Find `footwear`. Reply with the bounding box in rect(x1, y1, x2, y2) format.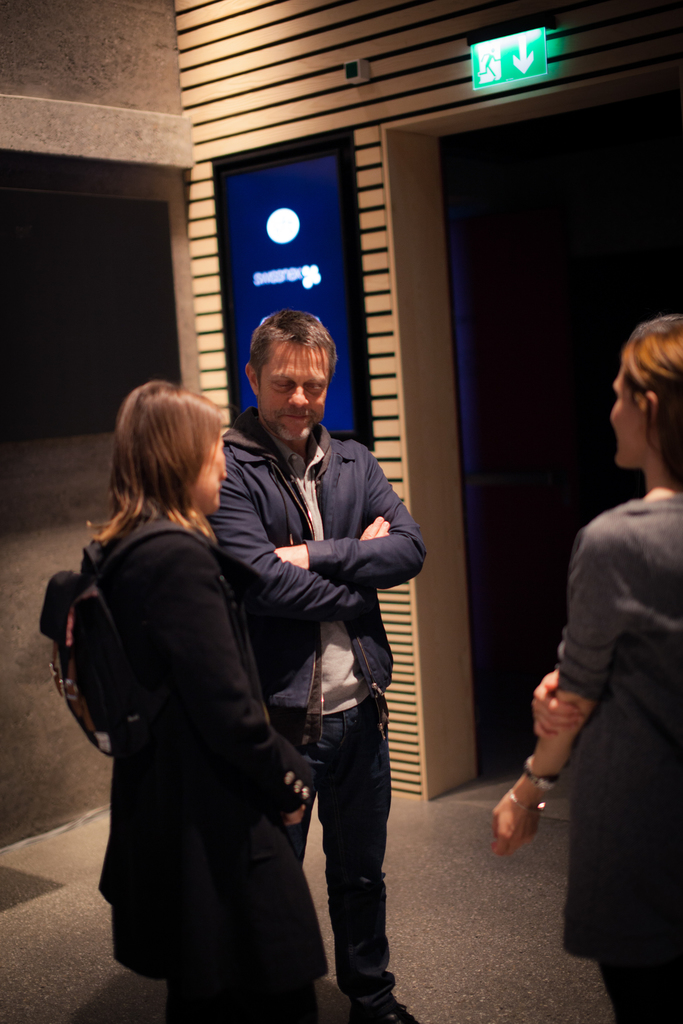
rect(345, 925, 404, 1023).
